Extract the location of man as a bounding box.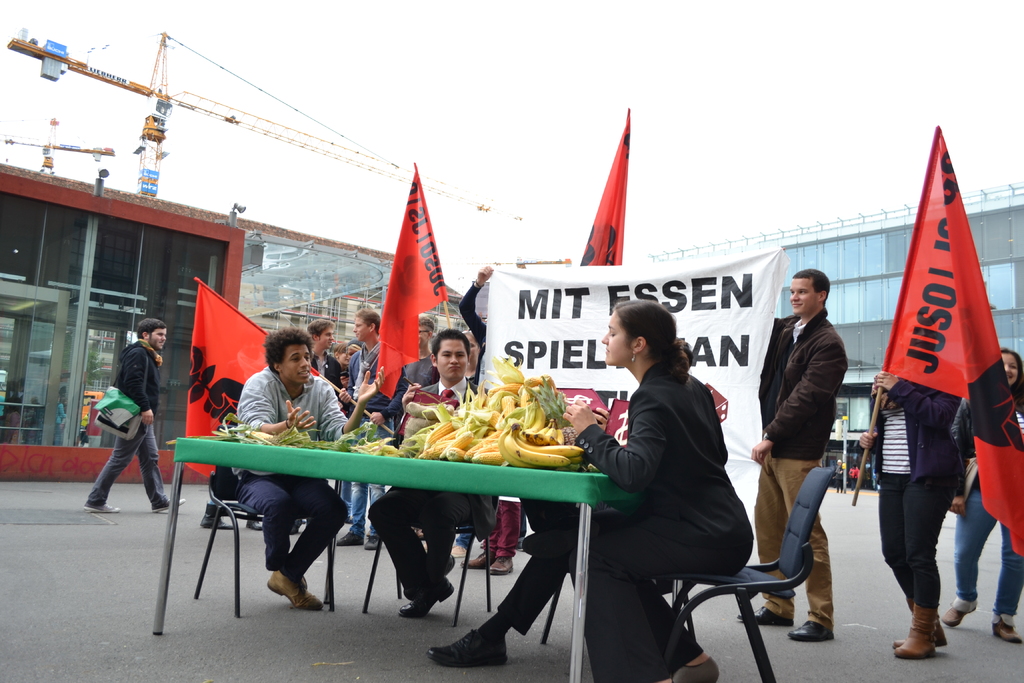
region(872, 369, 958, 657).
